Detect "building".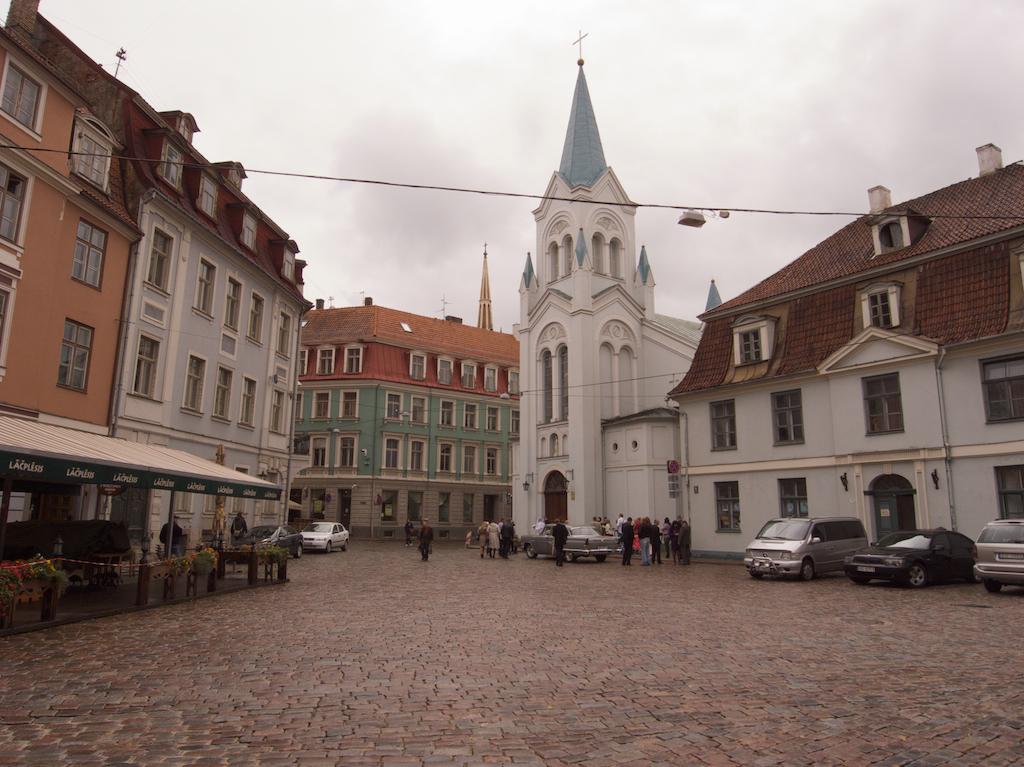
Detected at {"left": 280, "top": 245, "right": 522, "bottom": 546}.
